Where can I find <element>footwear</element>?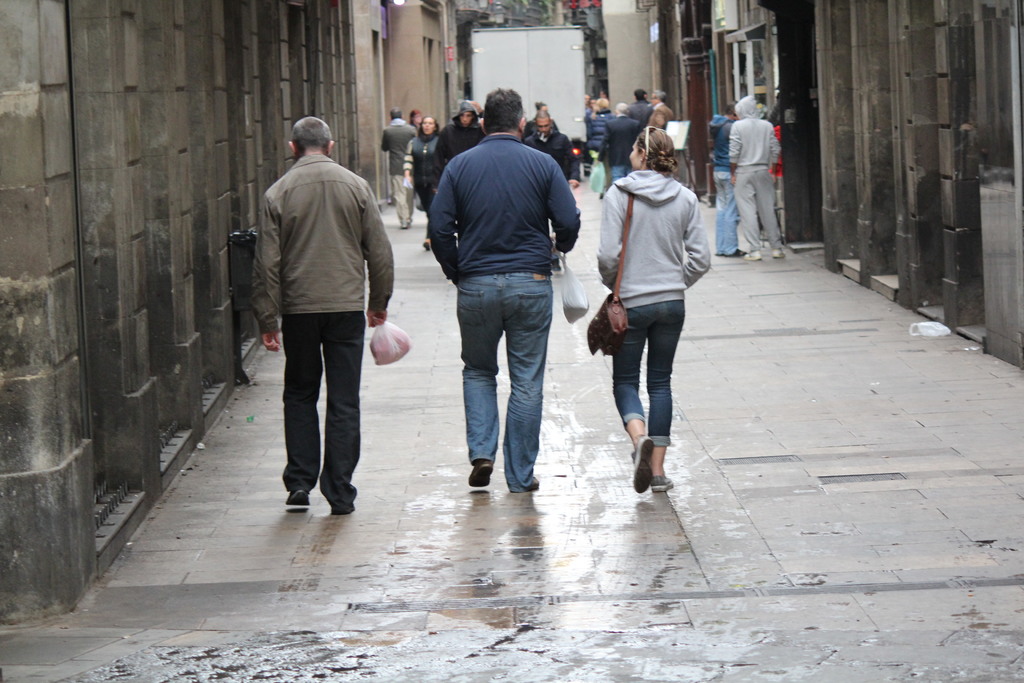
You can find it at Rect(745, 247, 766, 265).
